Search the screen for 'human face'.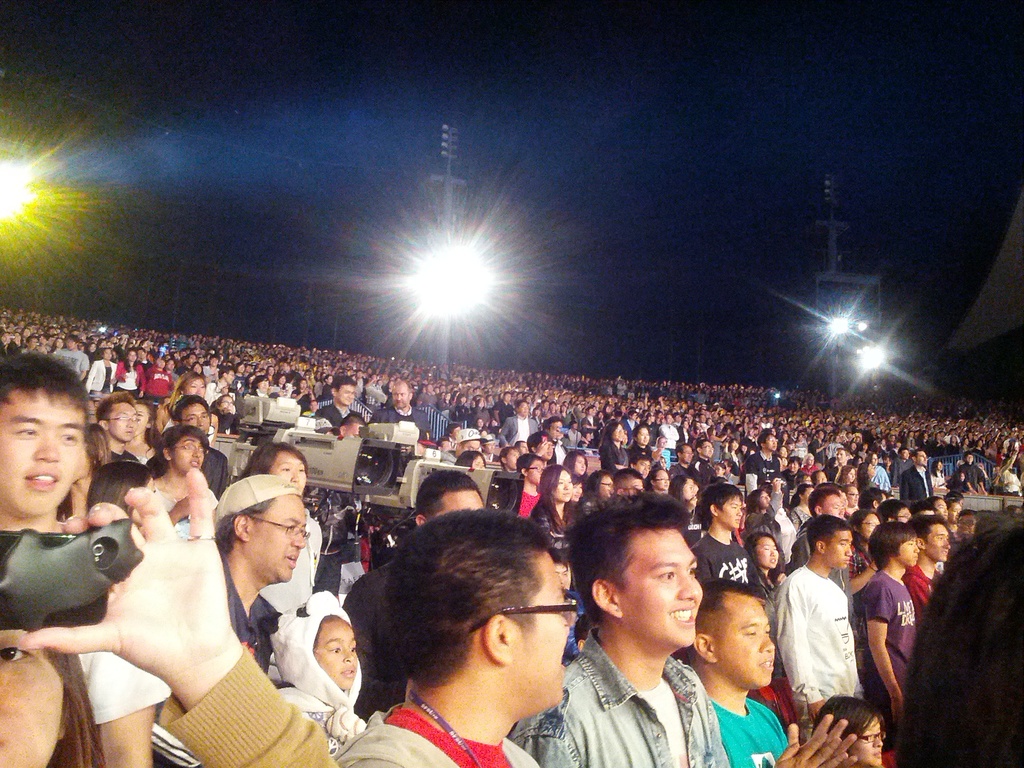
Found at select_region(964, 439, 967, 443).
